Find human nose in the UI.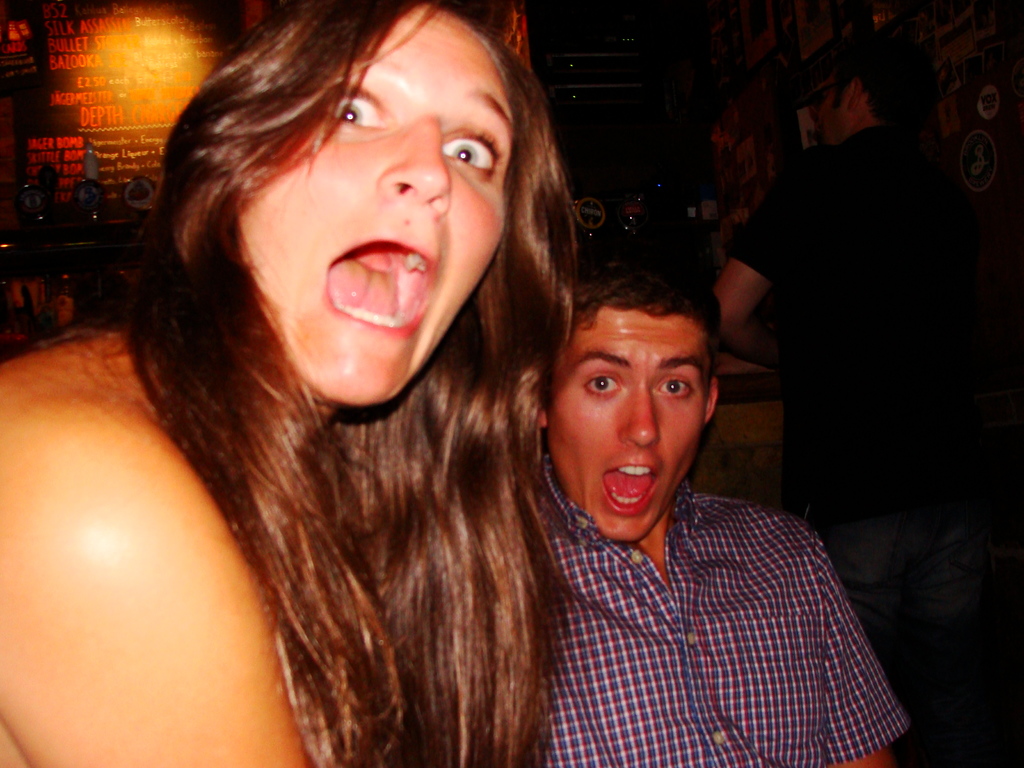
UI element at 620 373 660 451.
